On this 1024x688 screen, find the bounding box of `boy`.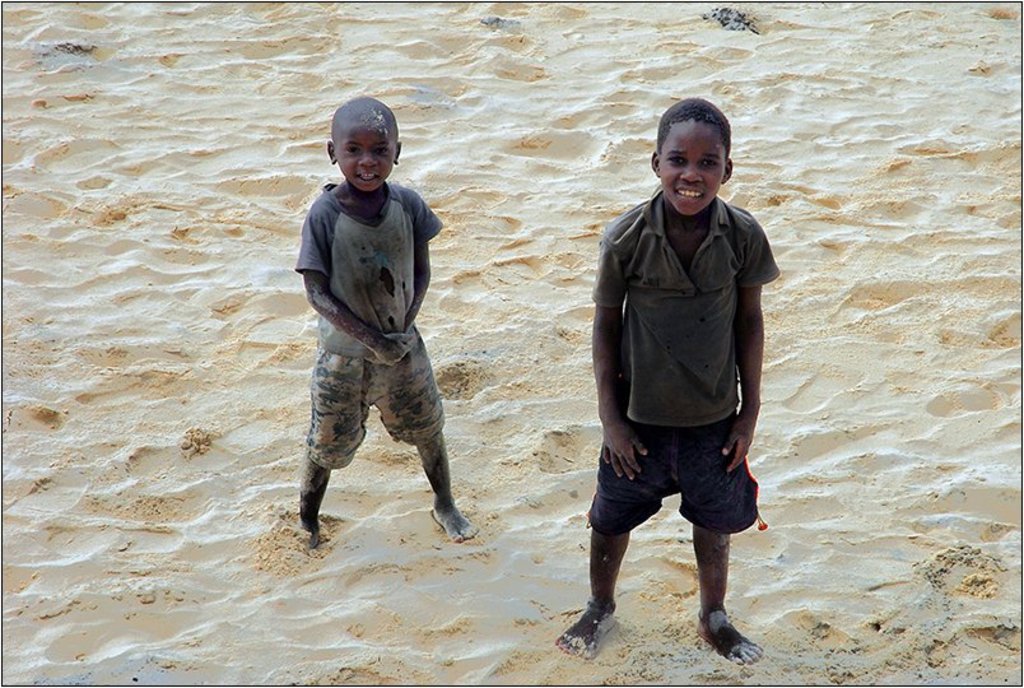
Bounding box: {"x1": 551, "y1": 79, "x2": 781, "y2": 668}.
